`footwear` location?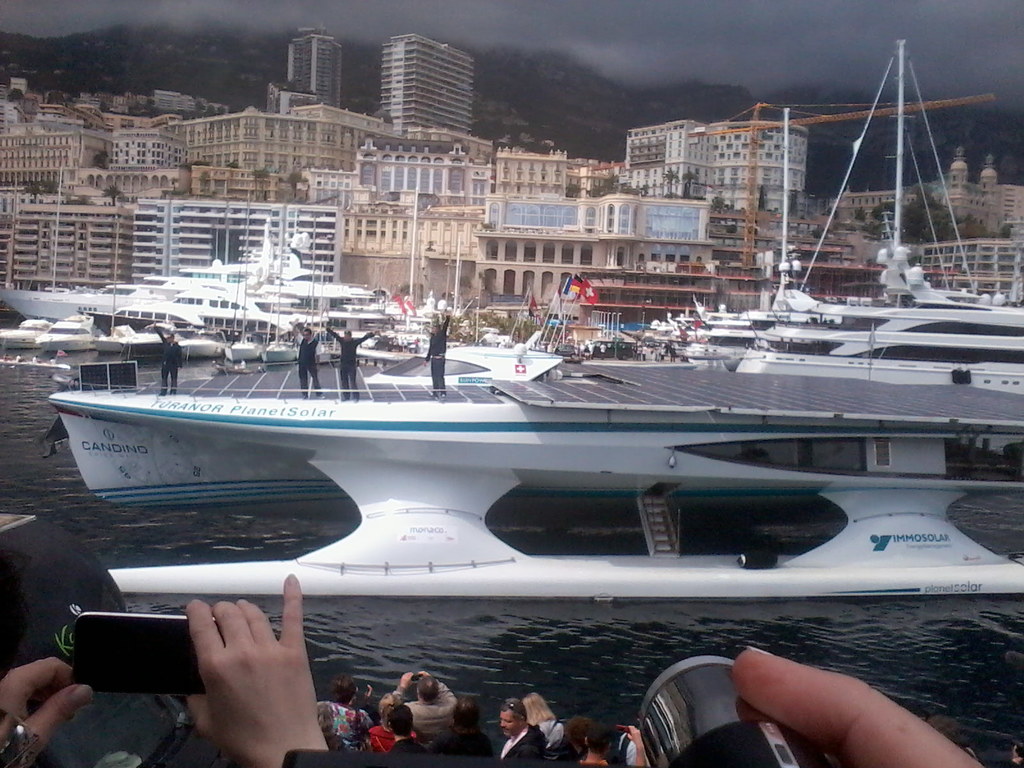
locate(157, 392, 164, 396)
